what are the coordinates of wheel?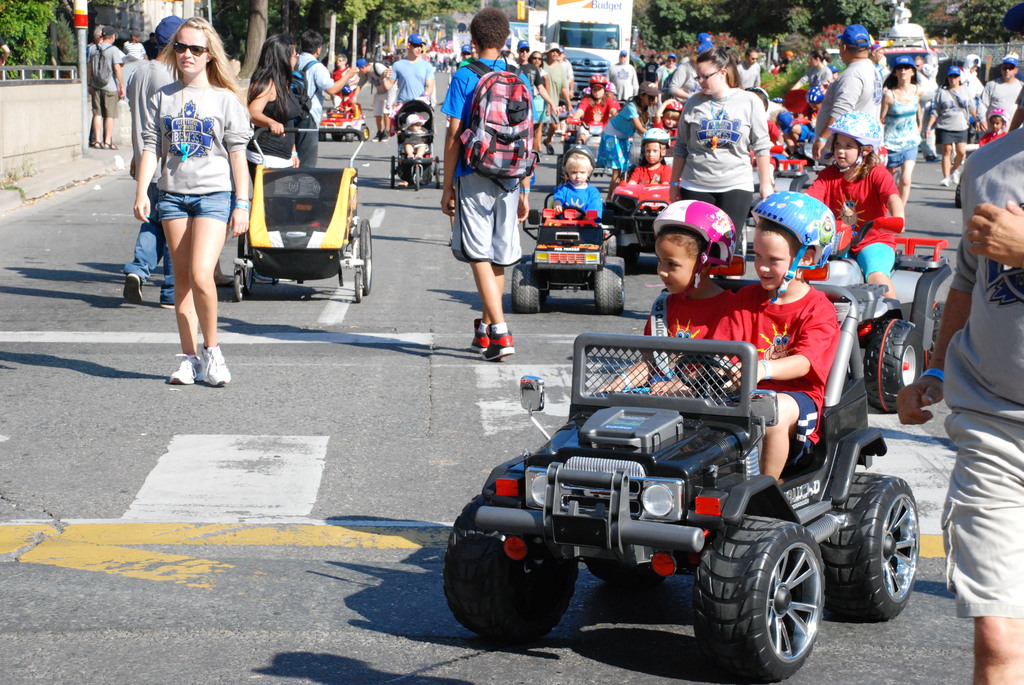
x1=390 y1=156 x2=397 y2=187.
